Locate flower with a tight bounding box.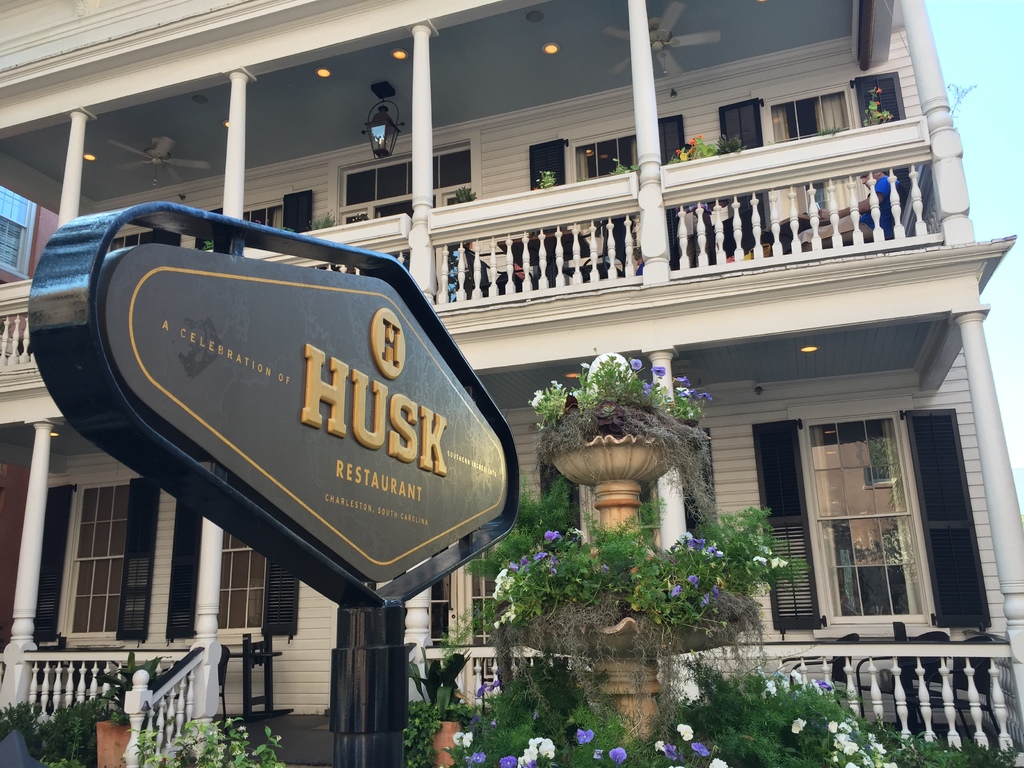
(577,728,595,741).
